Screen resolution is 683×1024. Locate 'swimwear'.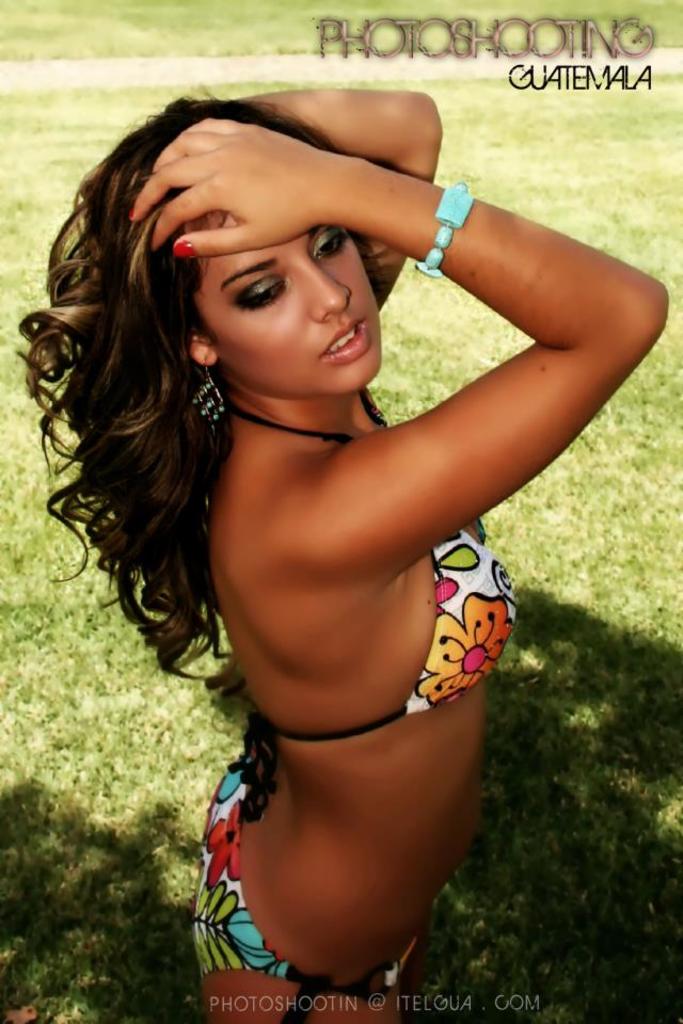
[223,397,535,819].
